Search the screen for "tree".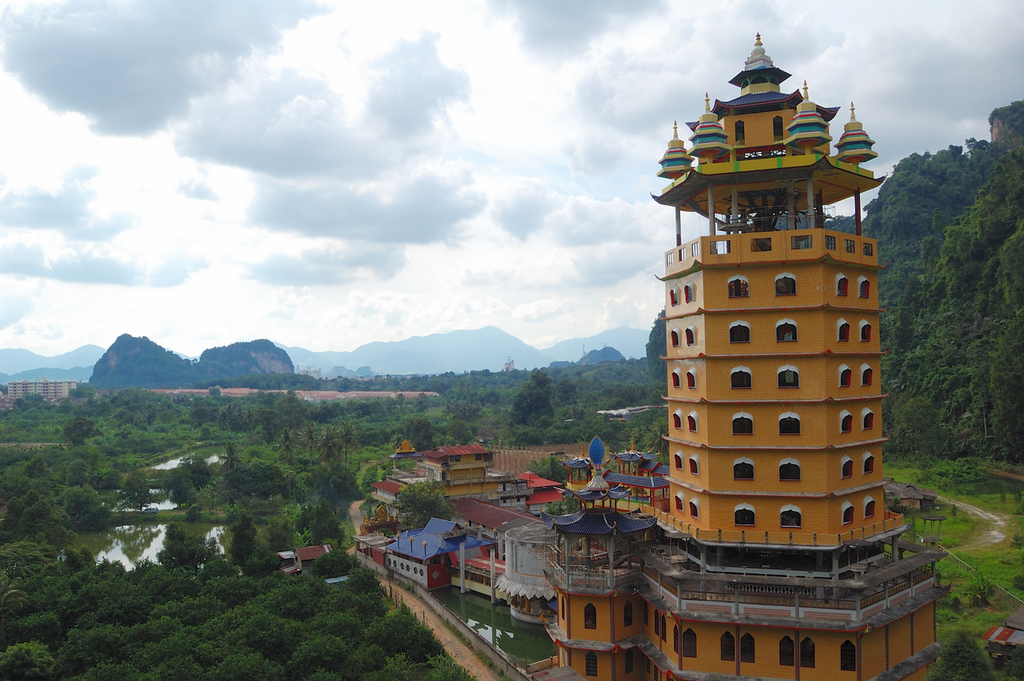
Found at (x1=310, y1=549, x2=358, y2=581).
